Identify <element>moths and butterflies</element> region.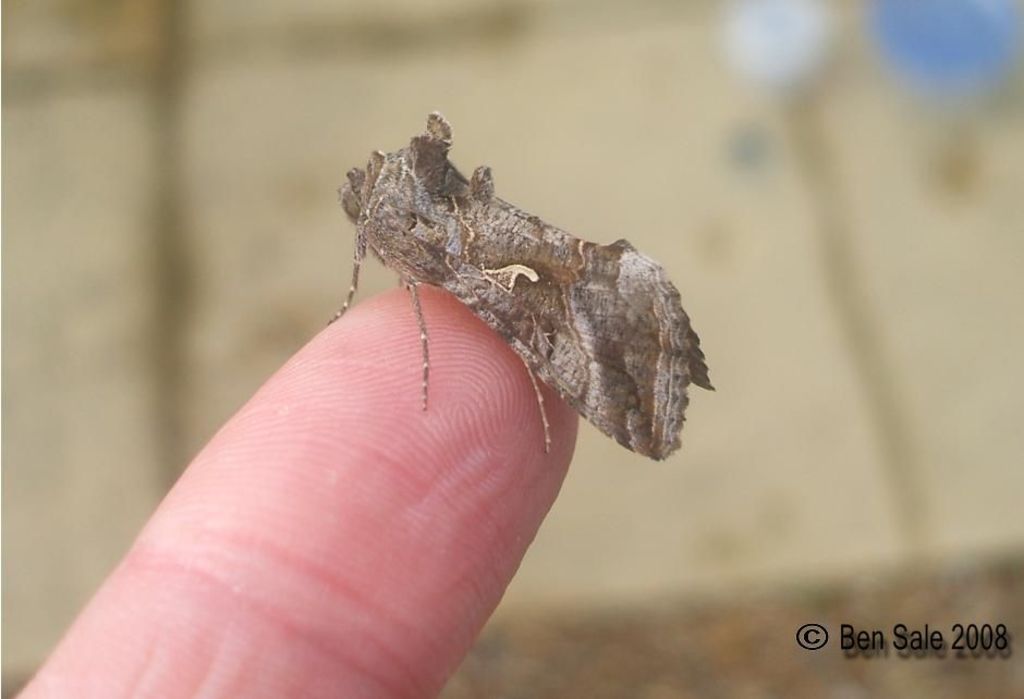
Region: [317,106,724,473].
